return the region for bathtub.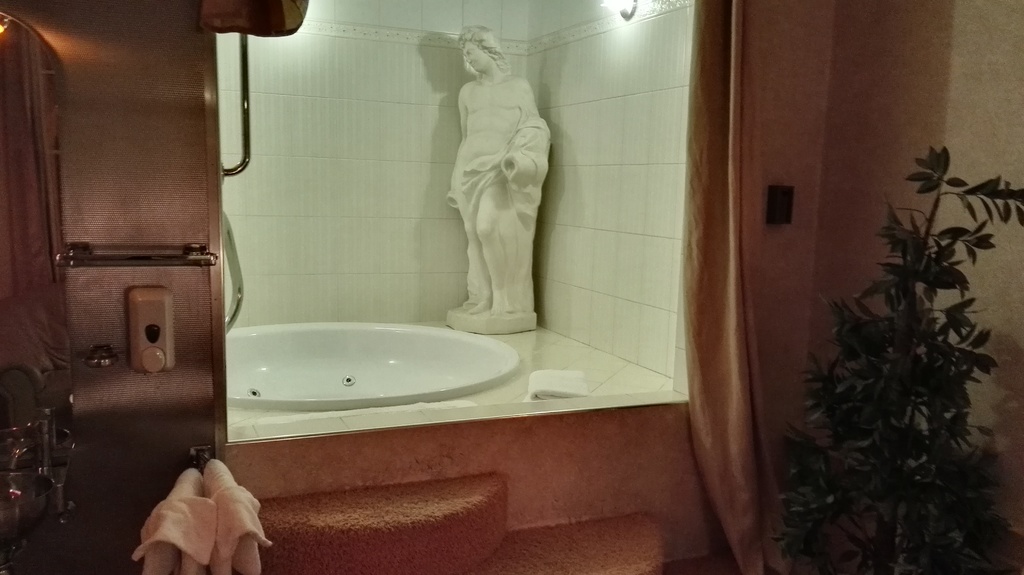
(left=222, top=324, right=518, bottom=409).
